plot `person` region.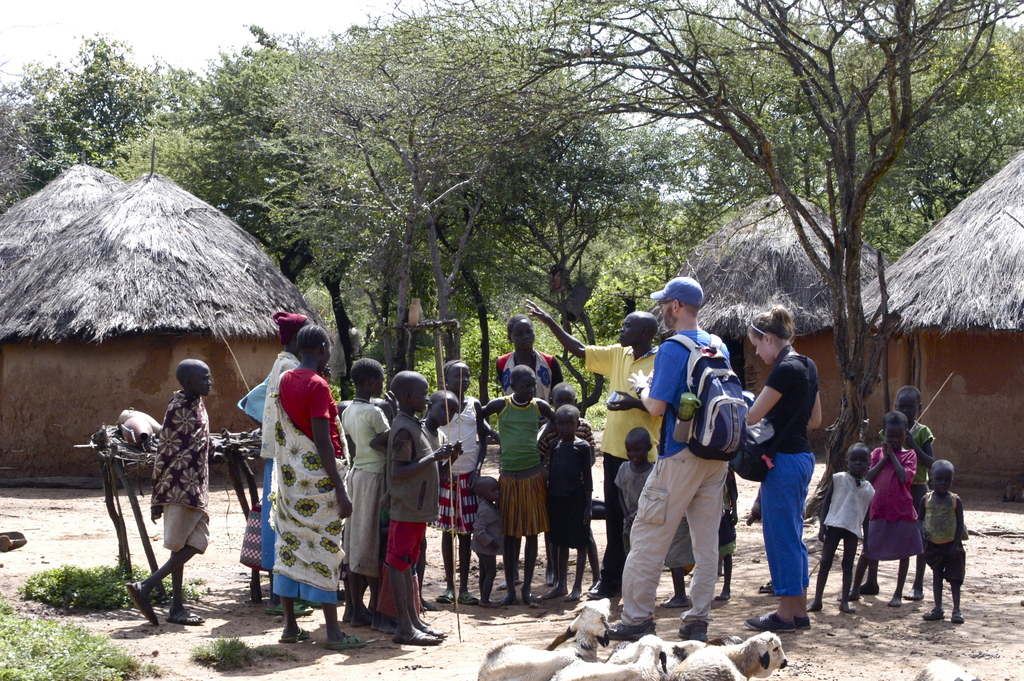
Plotted at 490 311 561 432.
